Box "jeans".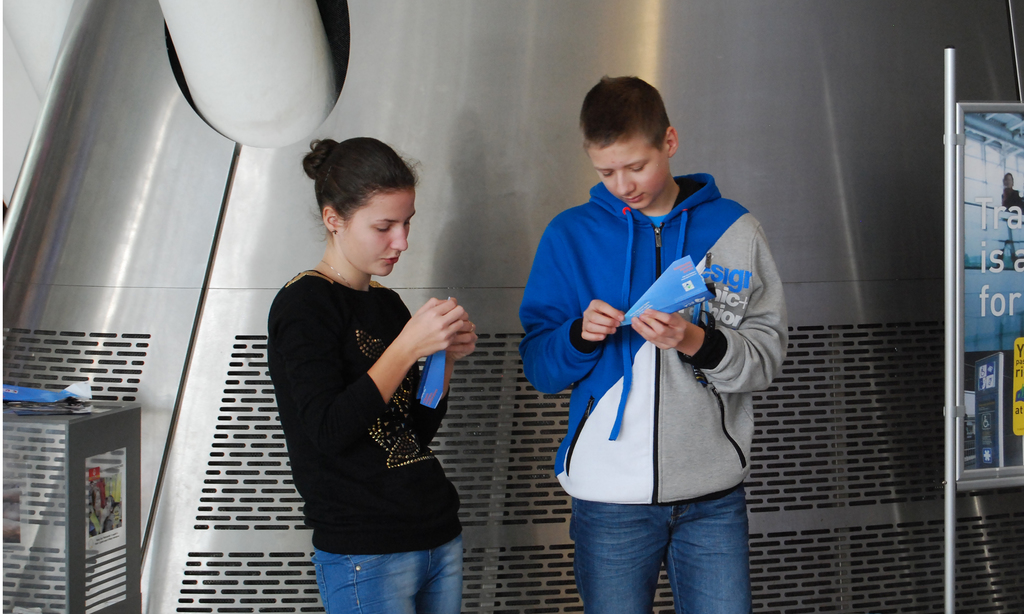
Rect(308, 539, 472, 613).
